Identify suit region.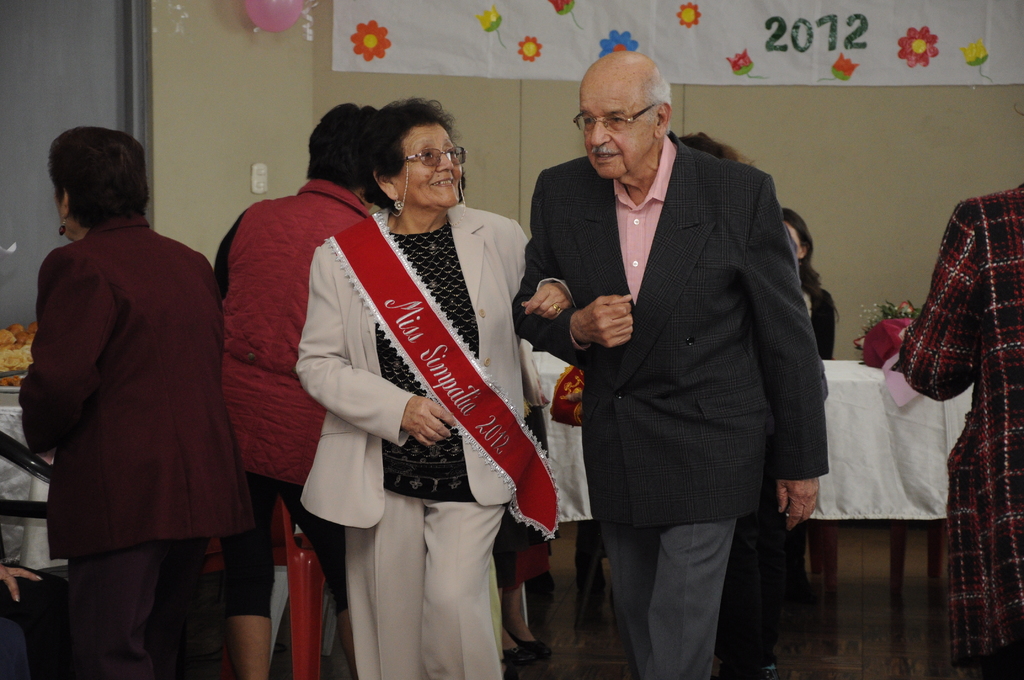
Region: 9,218,248,679.
